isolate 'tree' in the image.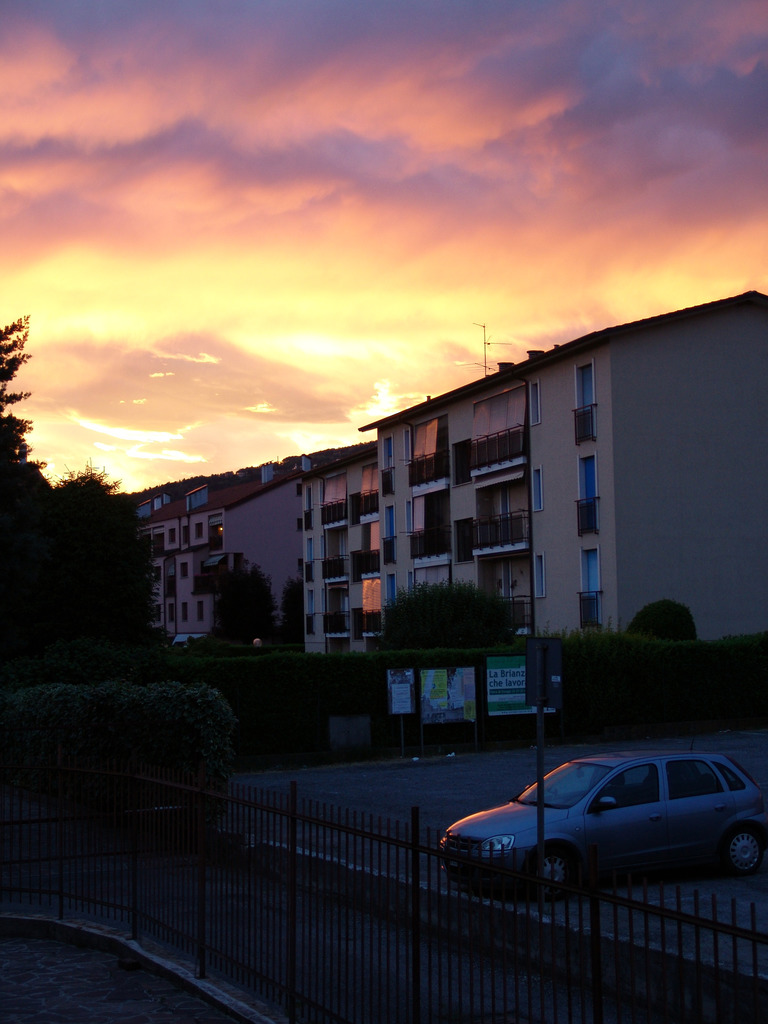
Isolated region: [left=0, top=308, right=52, bottom=687].
